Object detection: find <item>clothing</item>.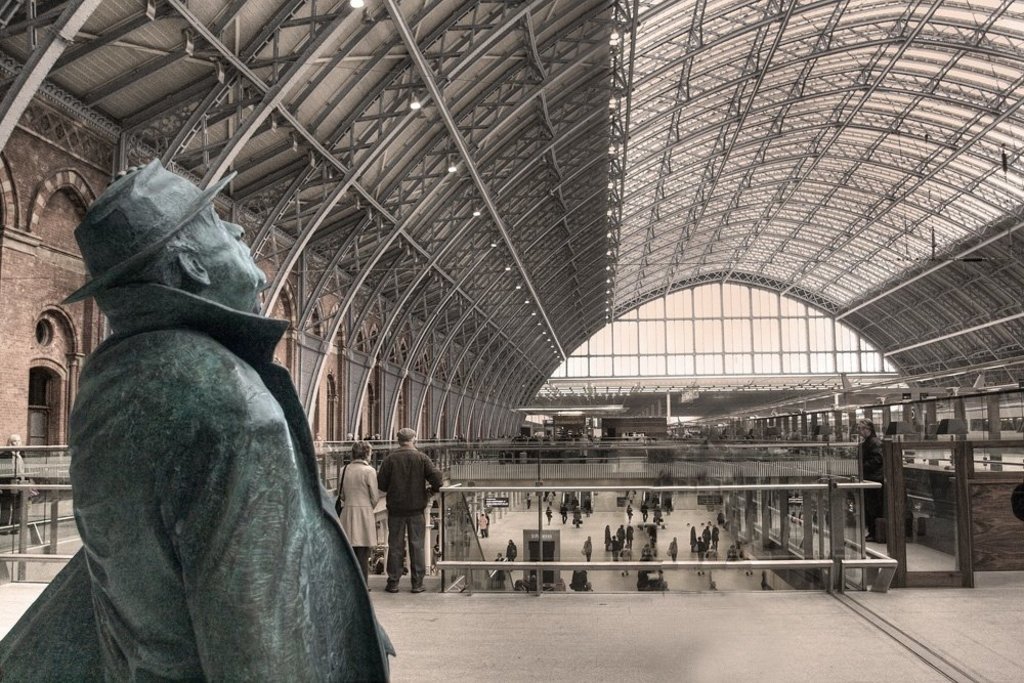
bbox(624, 522, 635, 547).
